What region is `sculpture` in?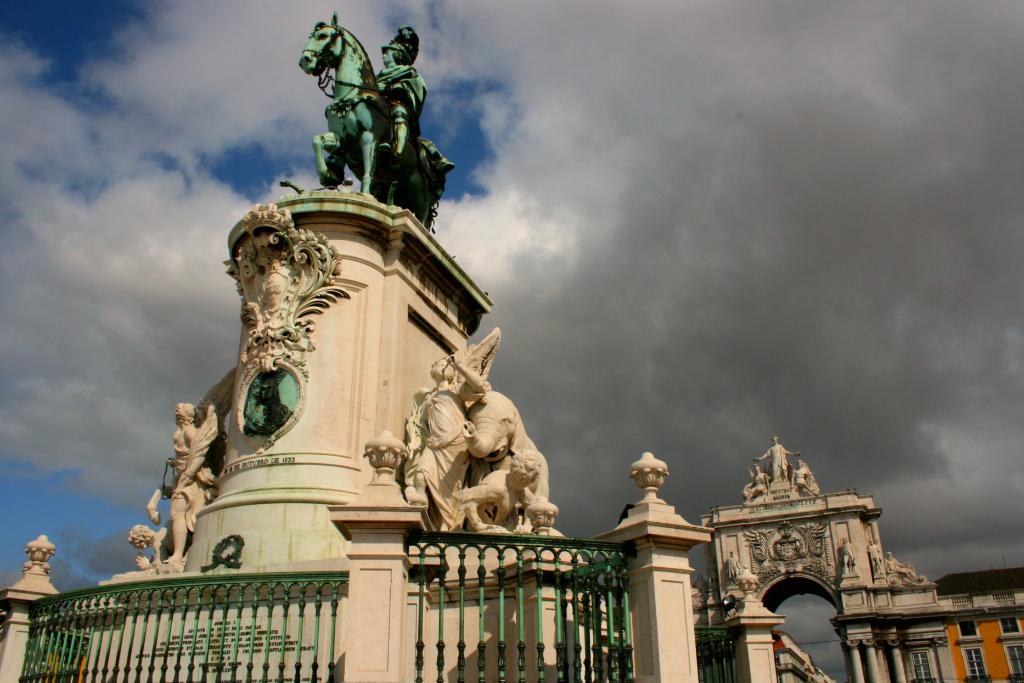
222 207 353 443.
